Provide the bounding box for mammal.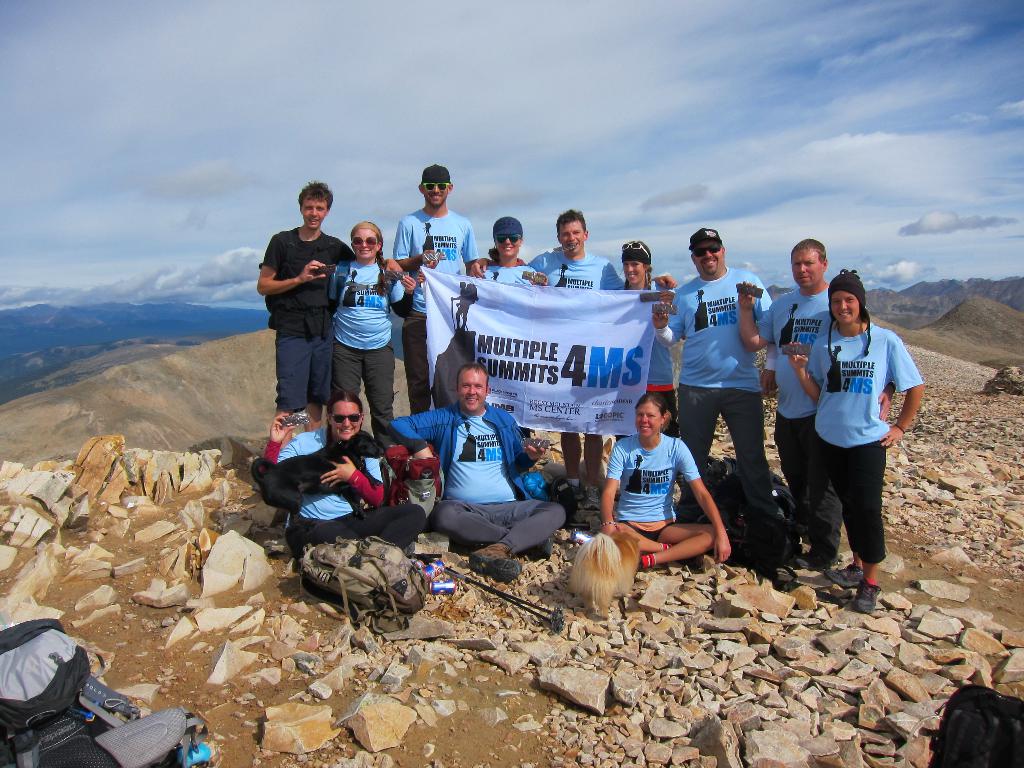
BBox(325, 217, 416, 445).
